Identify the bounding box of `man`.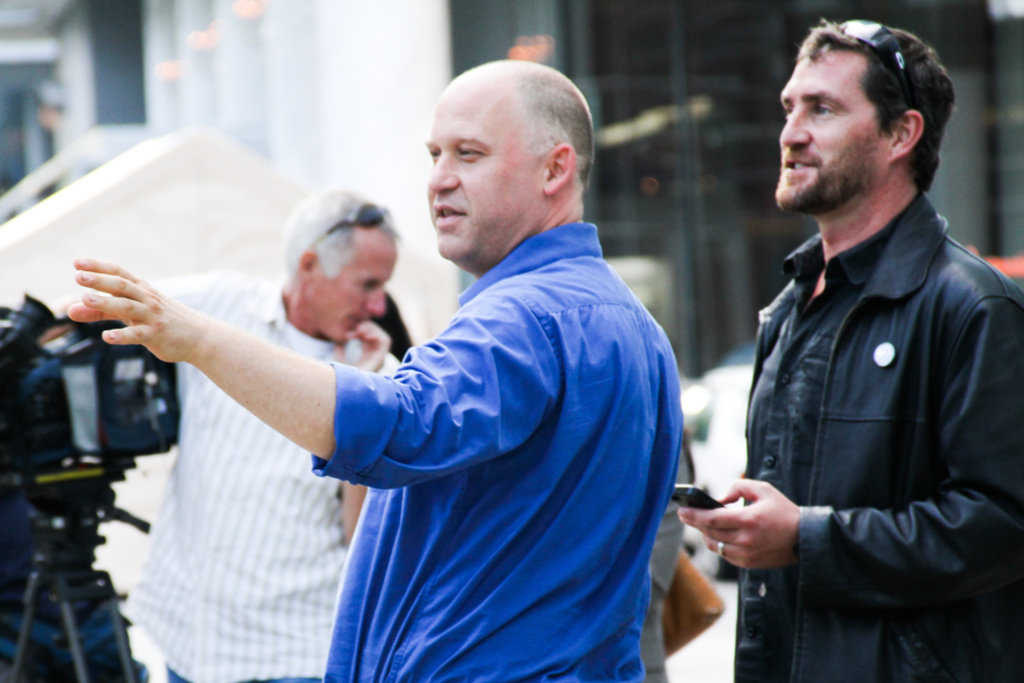
[59,54,684,680].
